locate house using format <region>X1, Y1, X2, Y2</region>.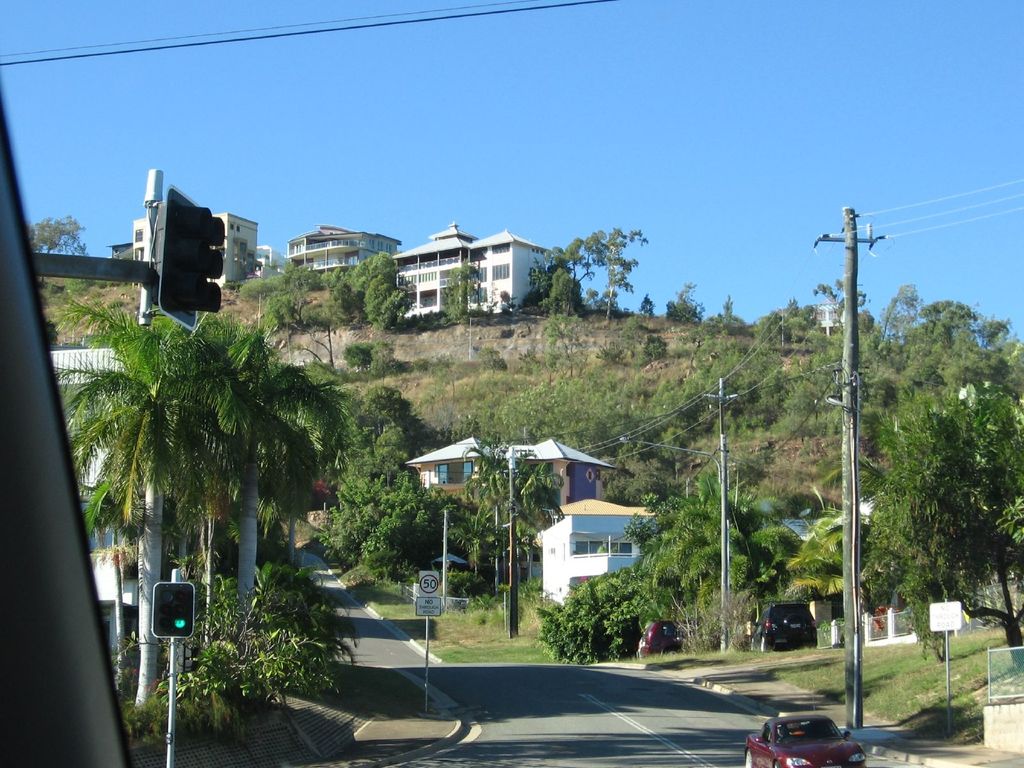
<region>541, 500, 663, 608</region>.
